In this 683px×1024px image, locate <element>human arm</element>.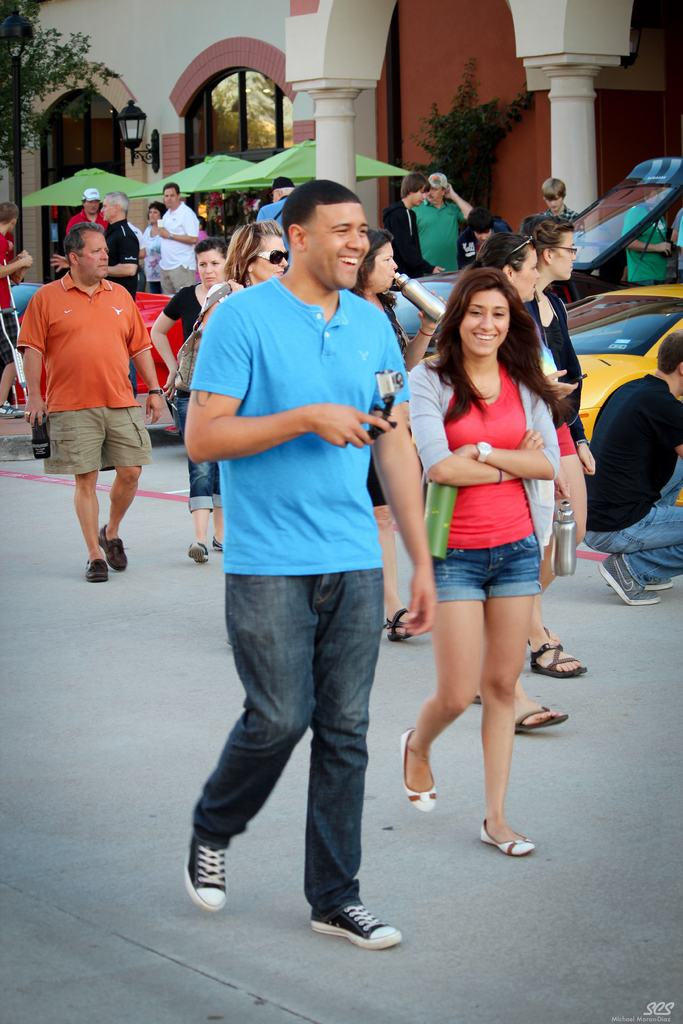
Bounding box: 0 249 33 280.
